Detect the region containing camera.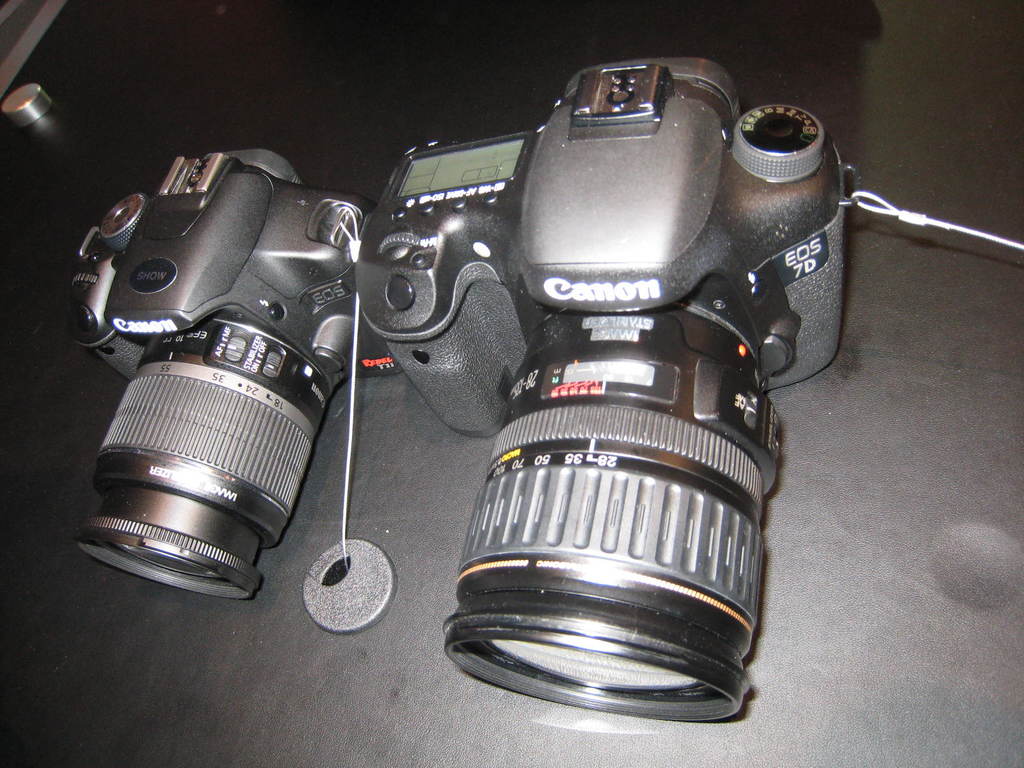
67/148/395/630.
